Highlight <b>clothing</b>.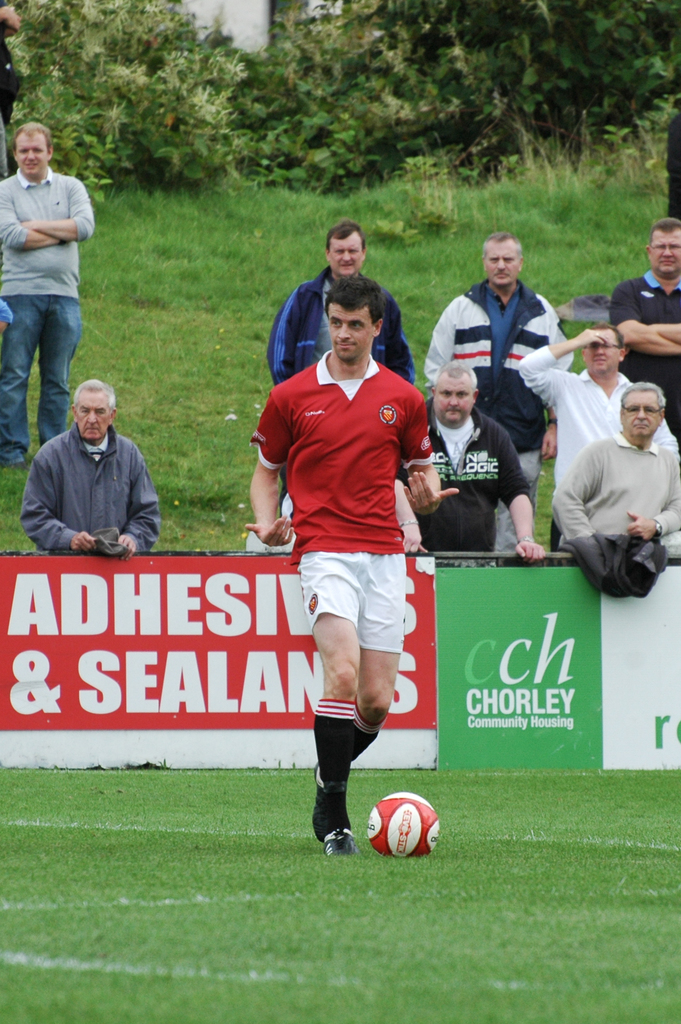
Highlighted region: l=5, t=161, r=105, b=461.
